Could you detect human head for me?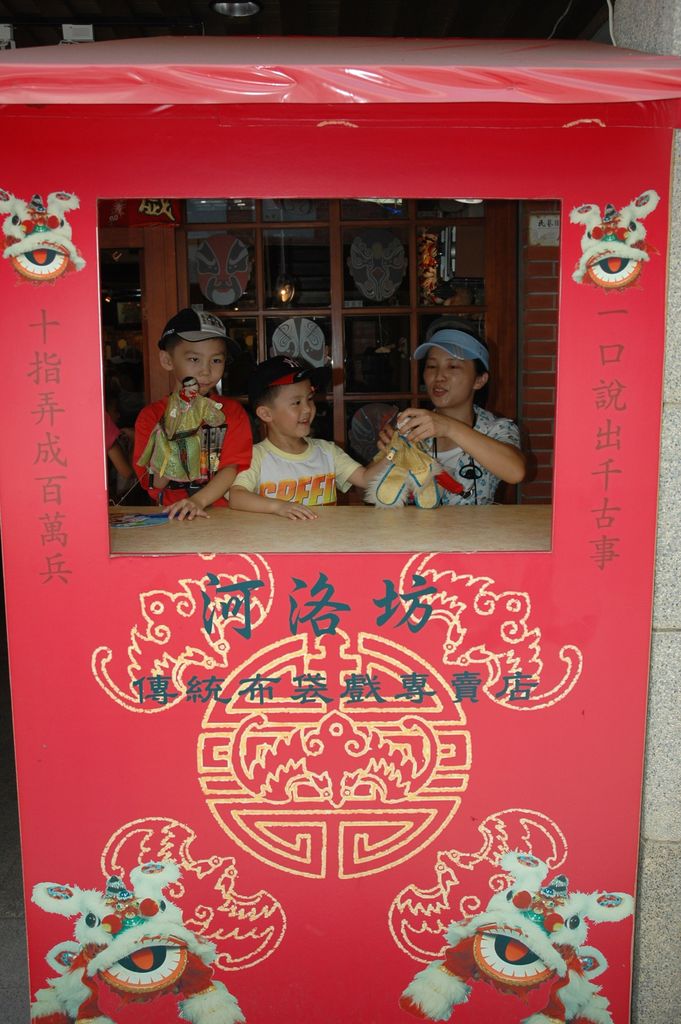
Detection result: rect(244, 358, 318, 436).
